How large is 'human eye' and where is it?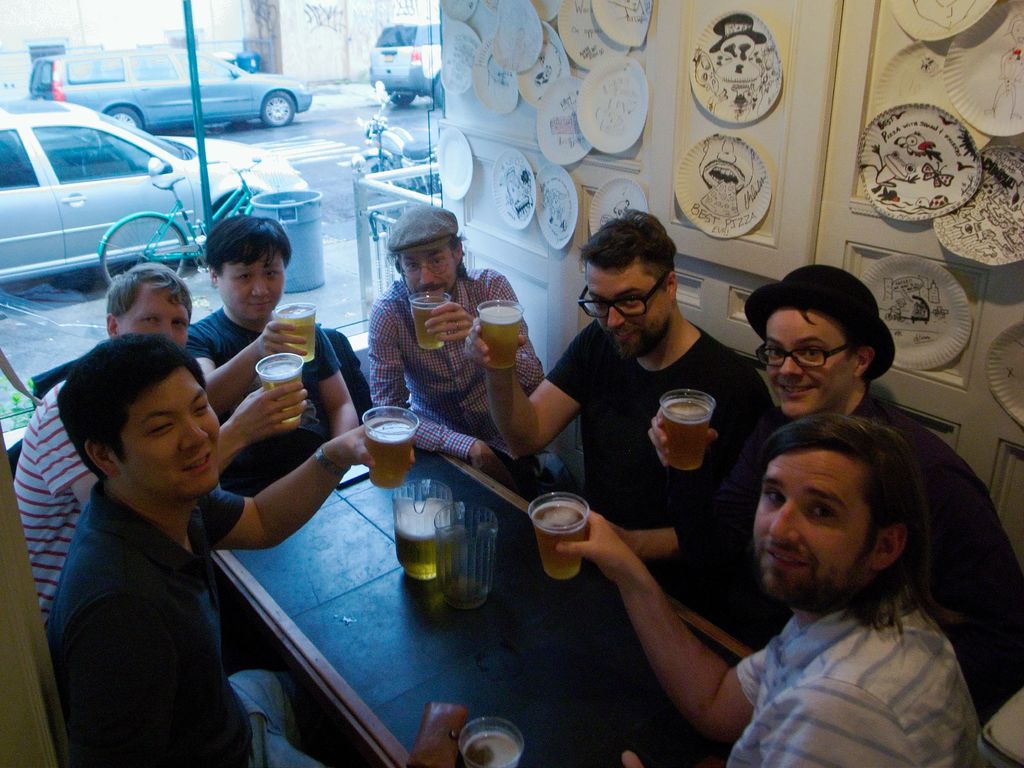
Bounding box: region(402, 257, 423, 274).
